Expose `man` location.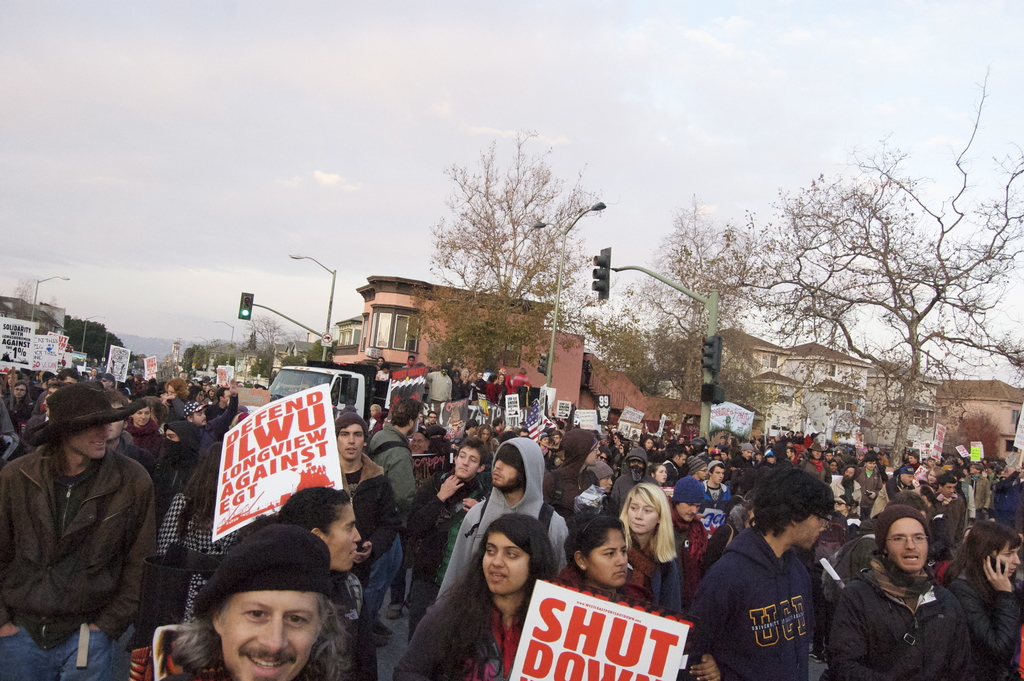
Exposed at <bbox>616, 436, 620, 445</bbox>.
